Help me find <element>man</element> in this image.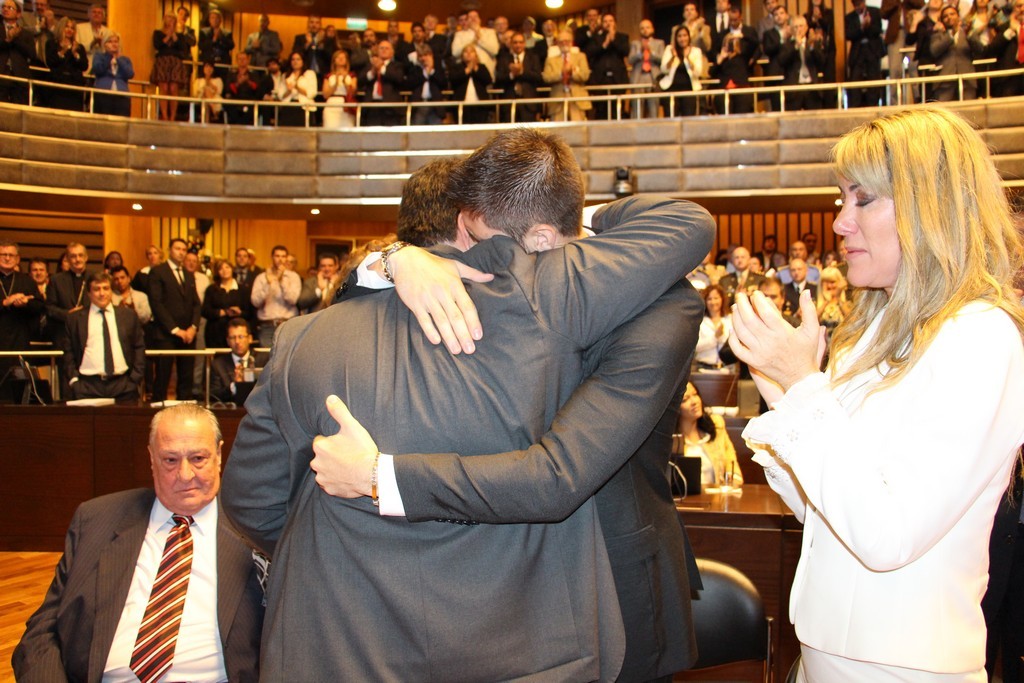
Found it: crop(225, 47, 273, 118).
